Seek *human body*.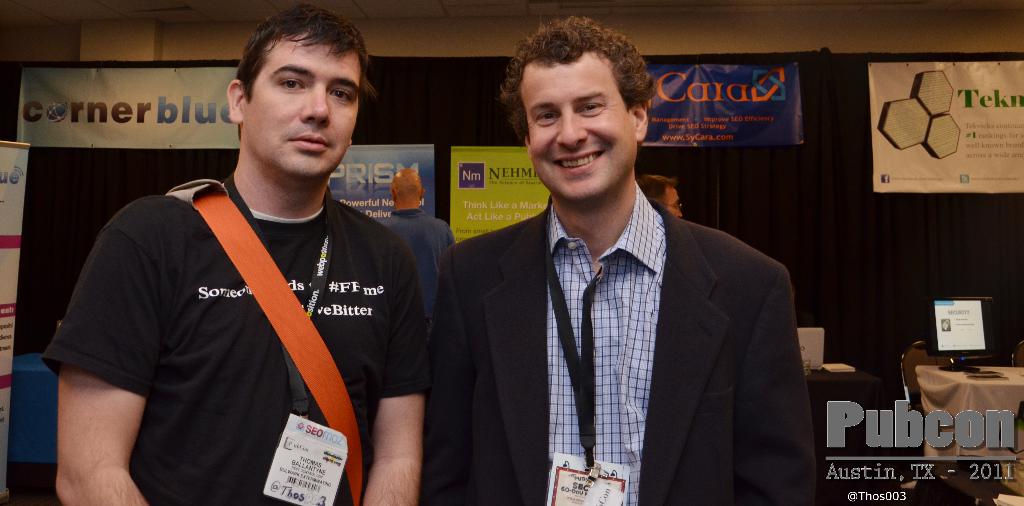
(422,177,822,505).
